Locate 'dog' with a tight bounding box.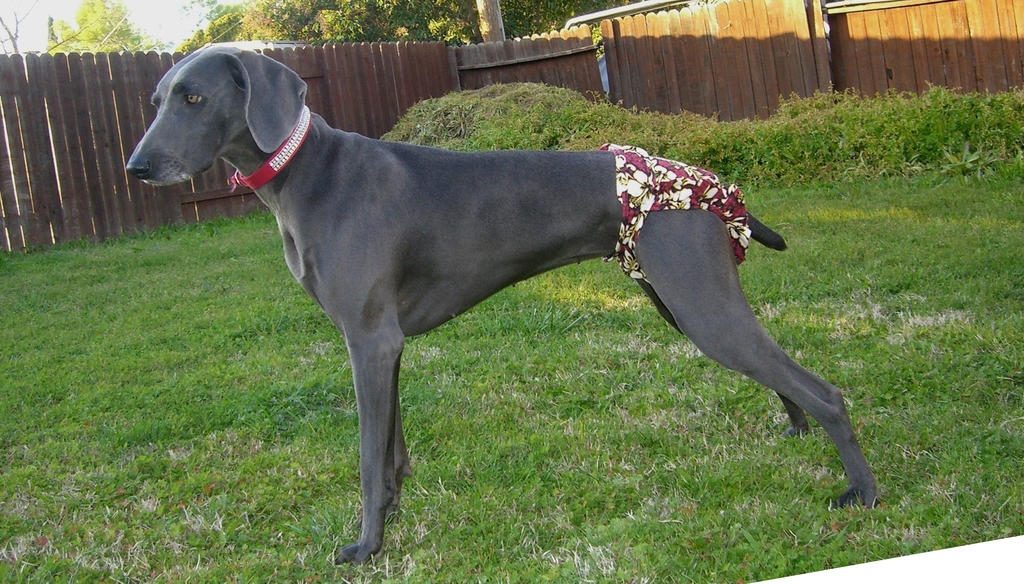
119/41/883/574.
